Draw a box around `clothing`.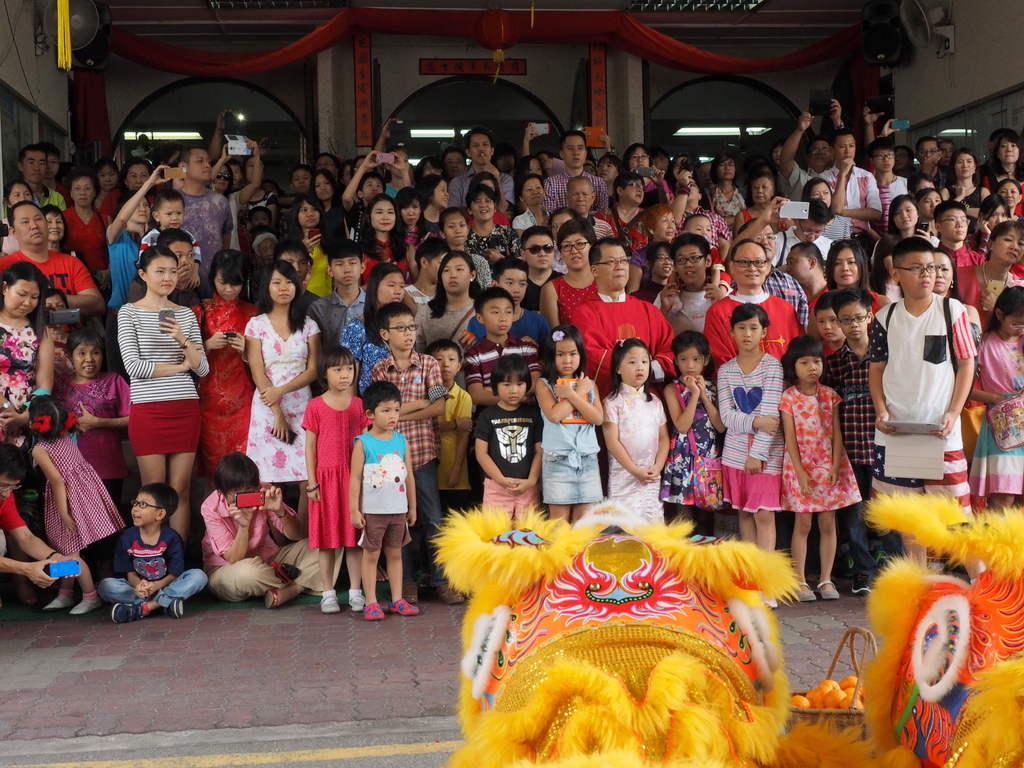
297 217 335 253.
